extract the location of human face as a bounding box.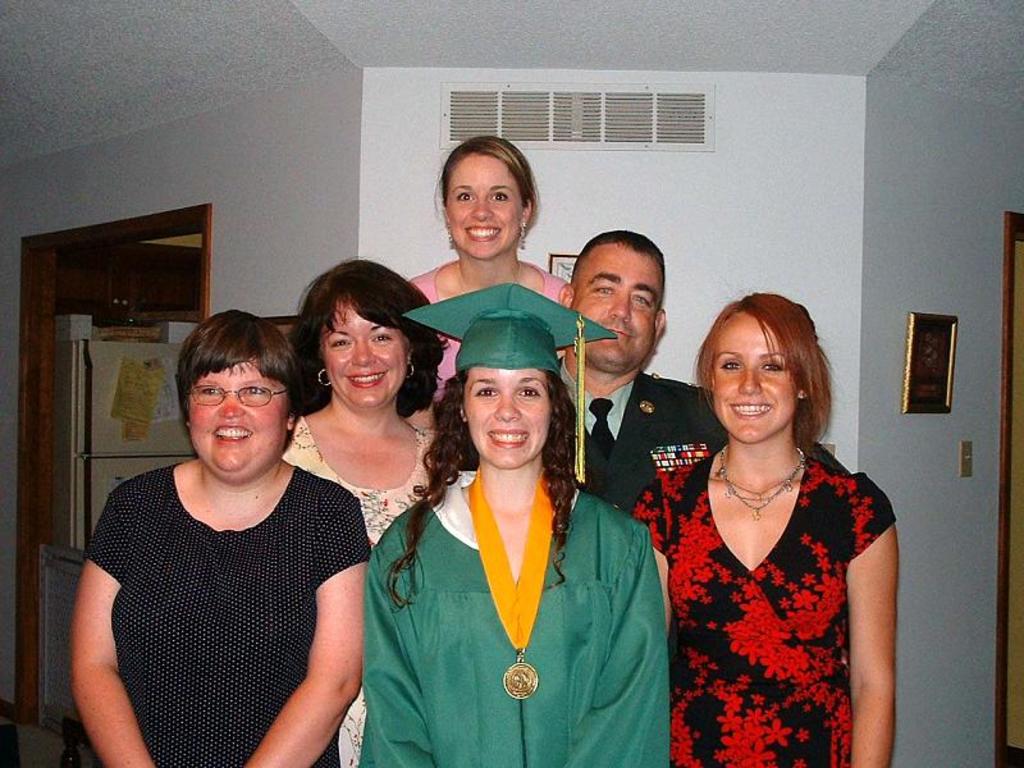
[left=573, top=251, right=658, bottom=369].
